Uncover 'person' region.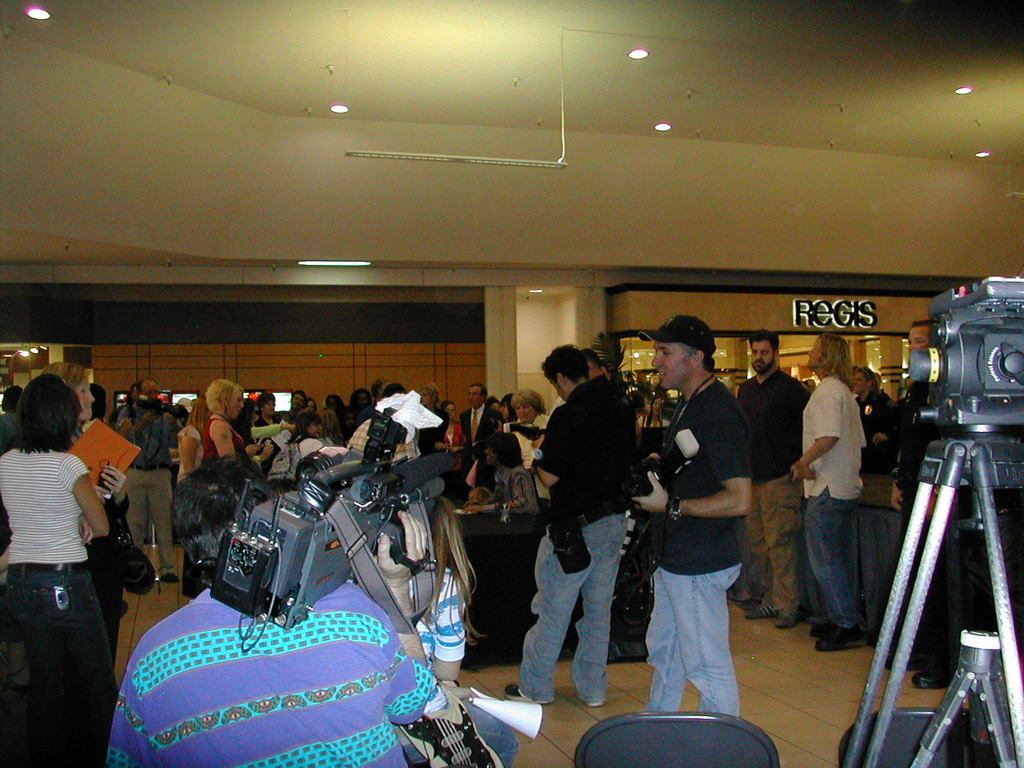
Uncovered: box(172, 396, 212, 564).
